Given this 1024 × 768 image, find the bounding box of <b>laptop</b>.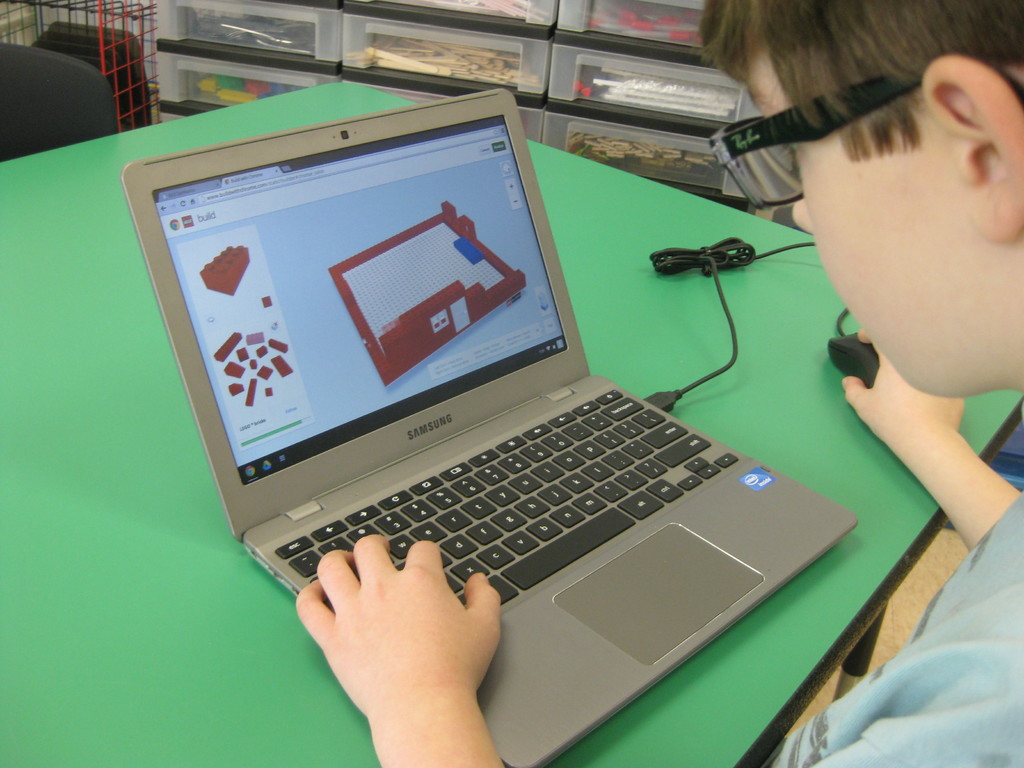
132 75 836 739.
